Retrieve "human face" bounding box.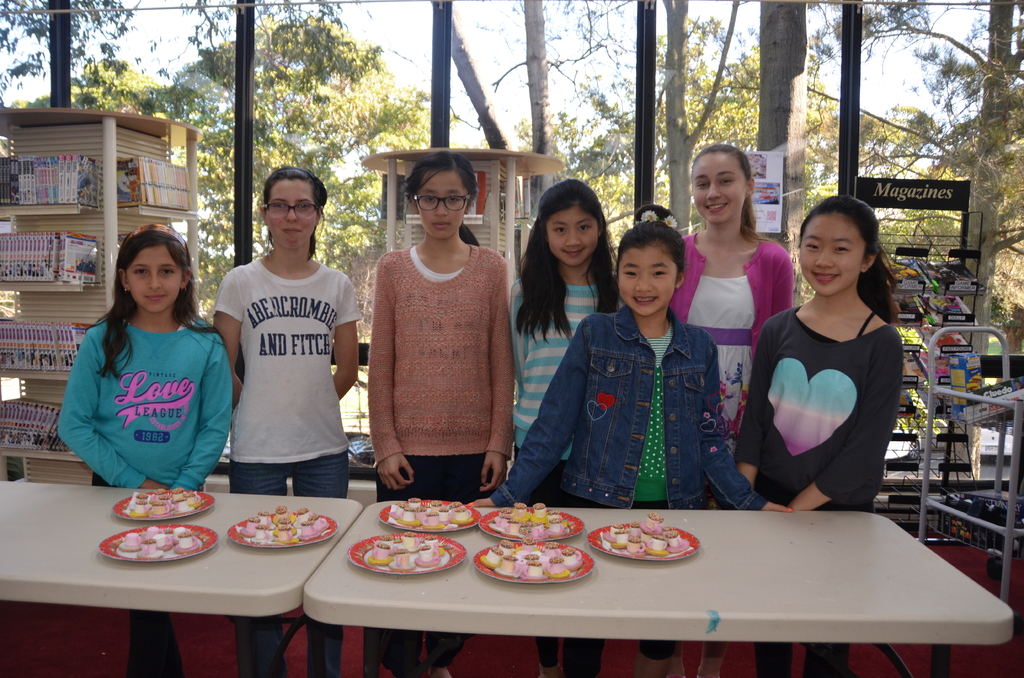
Bounding box: rect(125, 248, 182, 314).
